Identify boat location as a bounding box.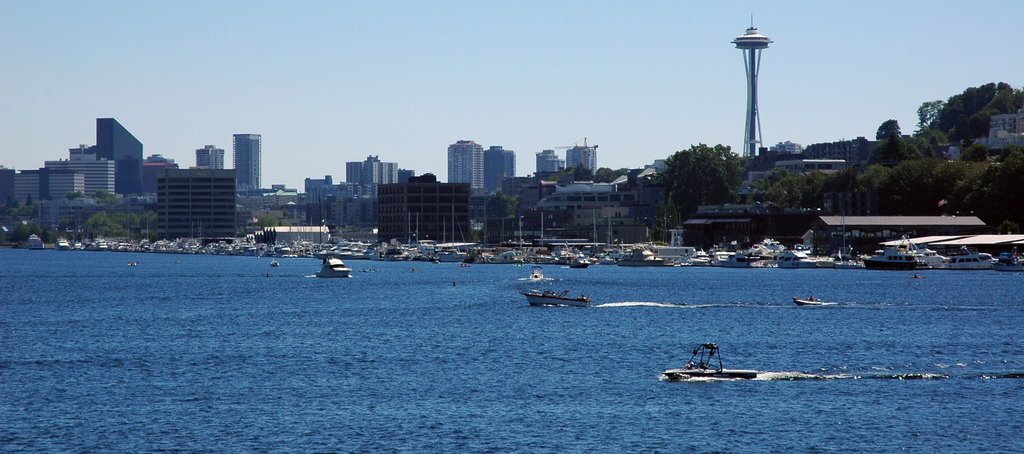
x1=27, y1=234, x2=46, y2=251.
